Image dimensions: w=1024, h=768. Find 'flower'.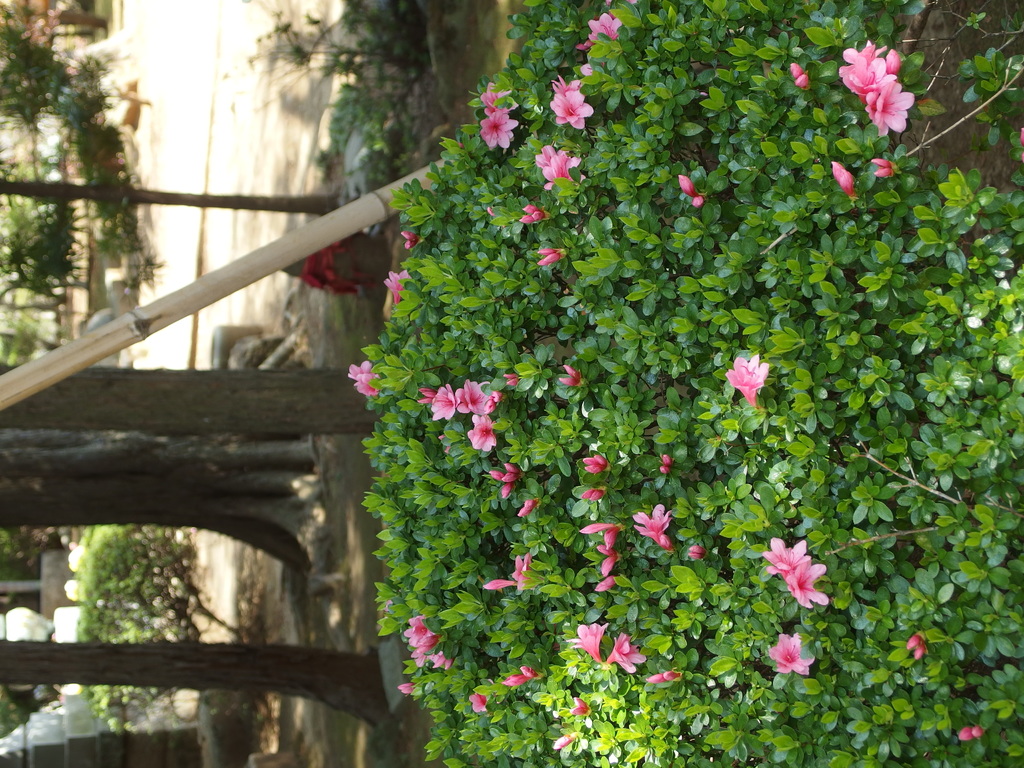
bbox=(488, 463, 514, 494).
